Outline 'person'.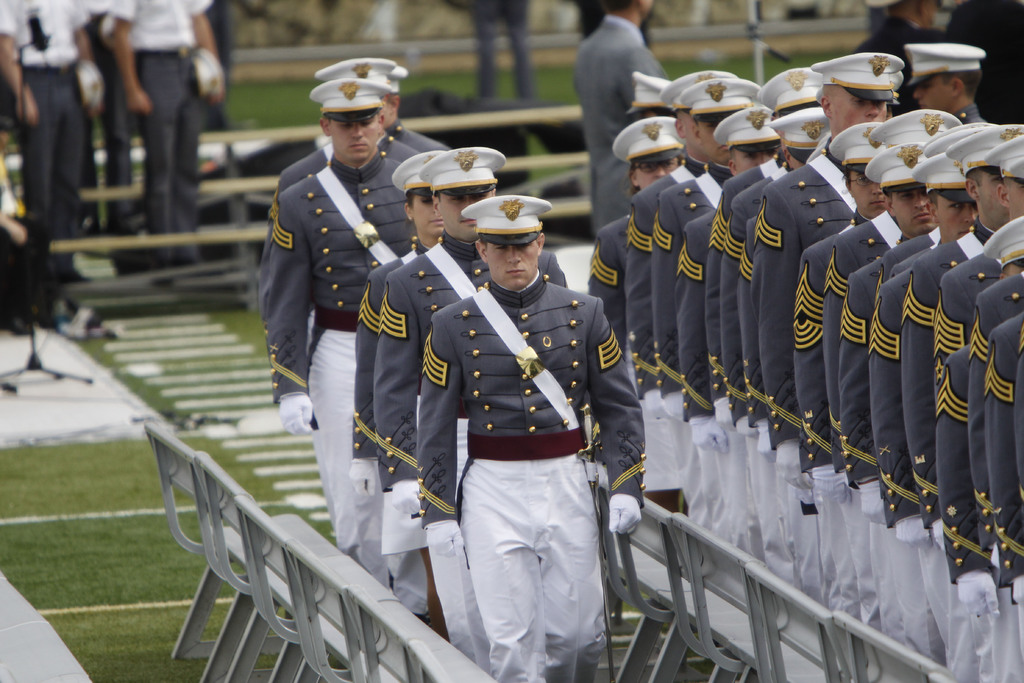
Outline: select_region(0, 0, 102, 283).
